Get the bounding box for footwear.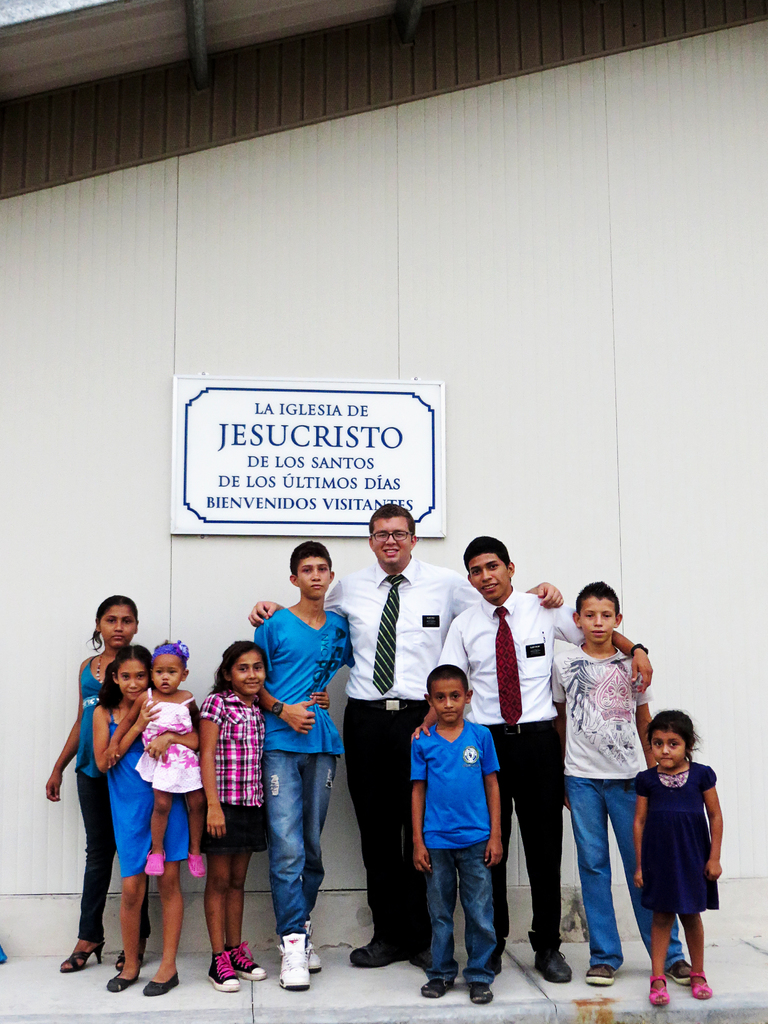
<region>138, 968, 178, 993</region>.
